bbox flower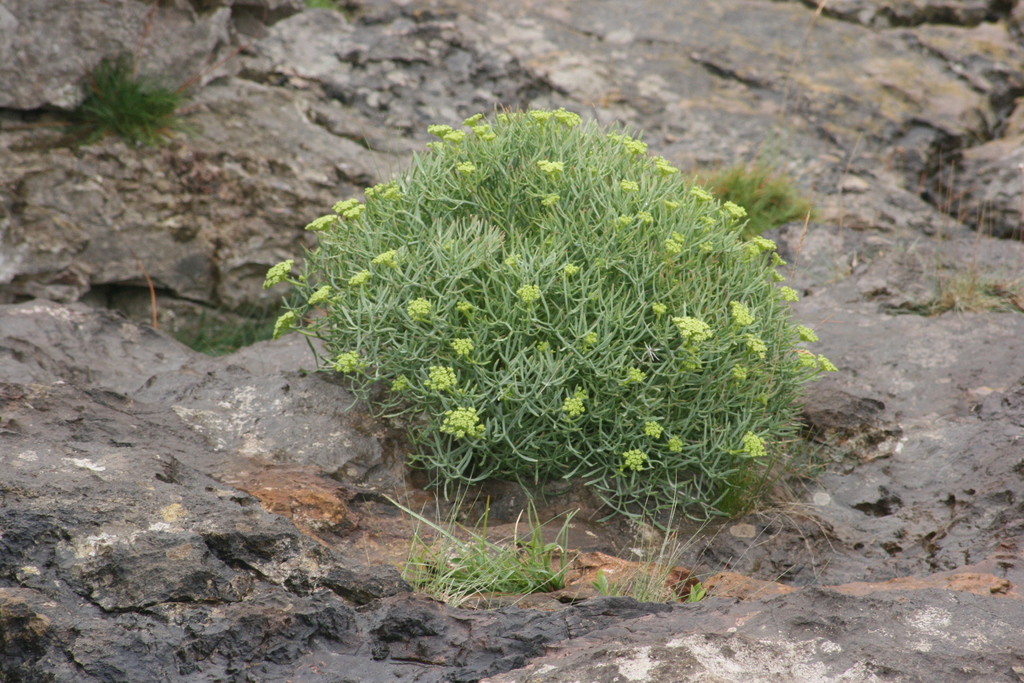
bbox=[701, 246, 715, 257]
